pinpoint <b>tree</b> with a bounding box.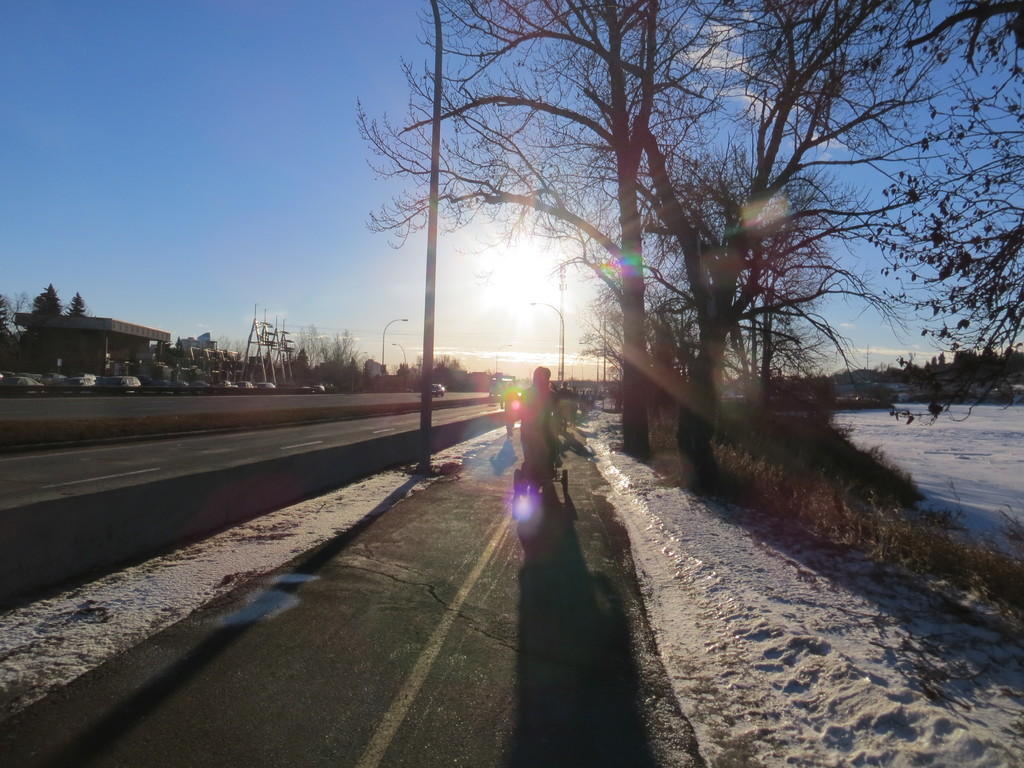
box(282, 317, 320, 386).
